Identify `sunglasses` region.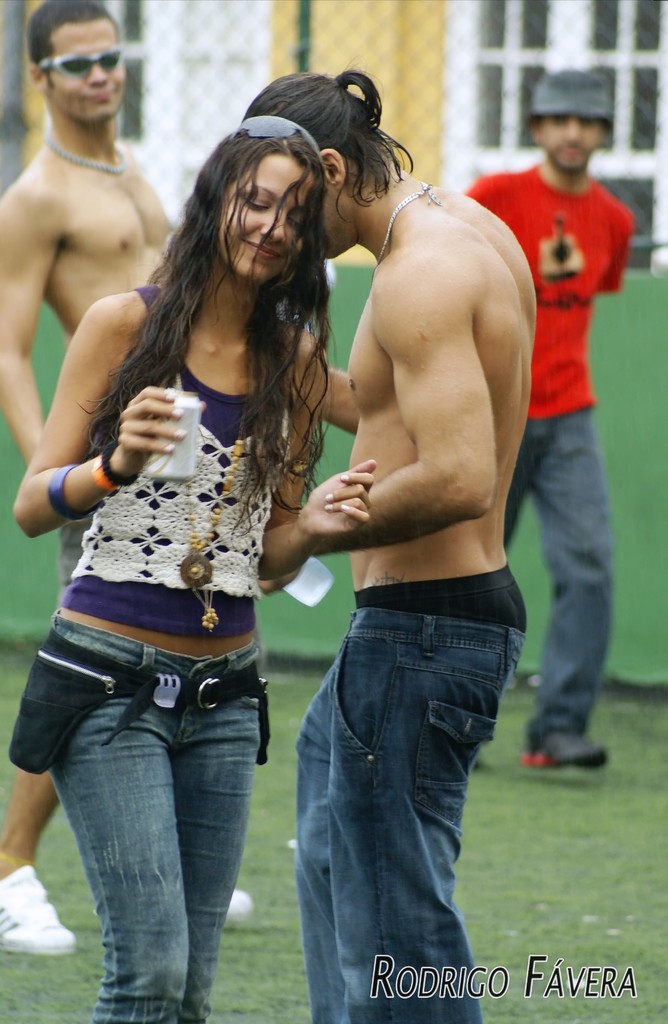
Region: <box>35,46,123,83</box>.
